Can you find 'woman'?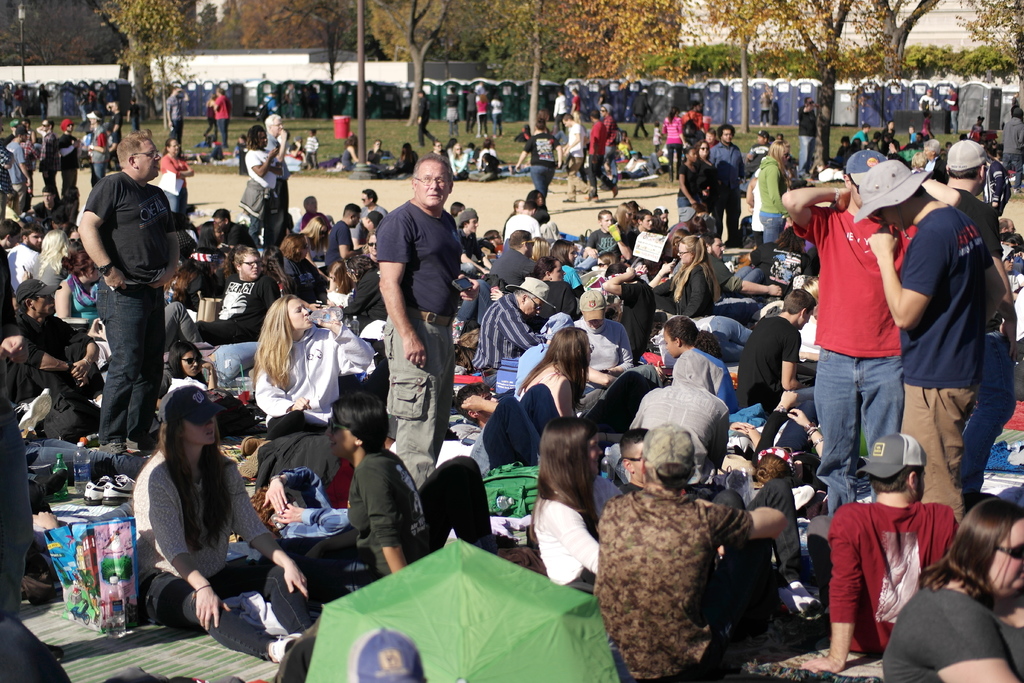
Yes, bounding box: region(52, 247, 103, 331).
